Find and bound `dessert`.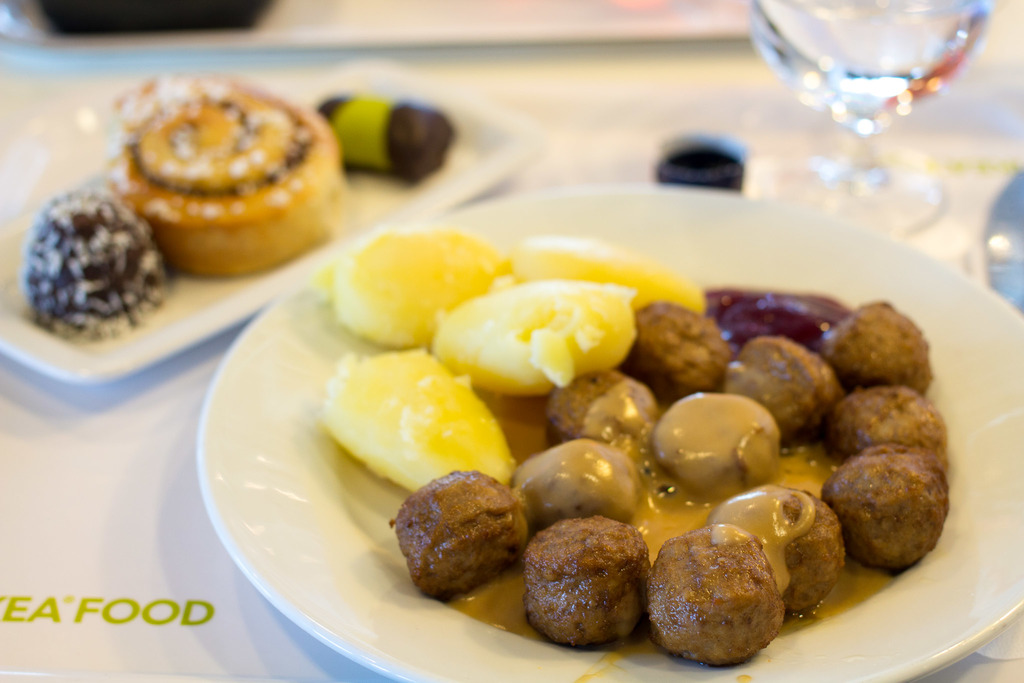
Bound: <region>719, 485, 845, 611</region>.
